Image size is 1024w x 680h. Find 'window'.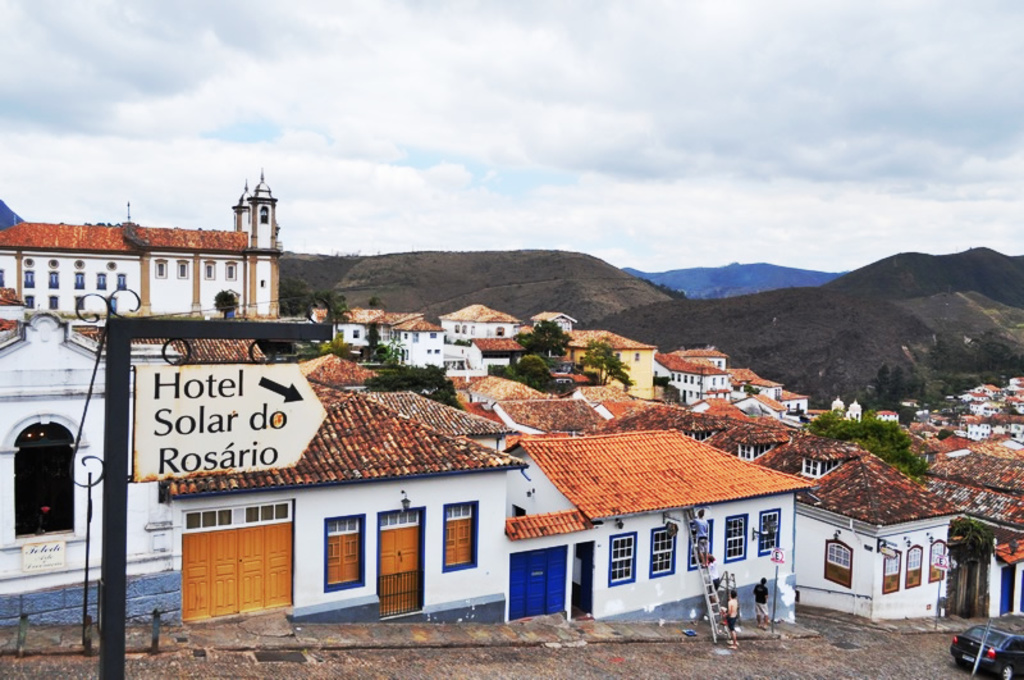
rect(426, 347, 434, 355).
